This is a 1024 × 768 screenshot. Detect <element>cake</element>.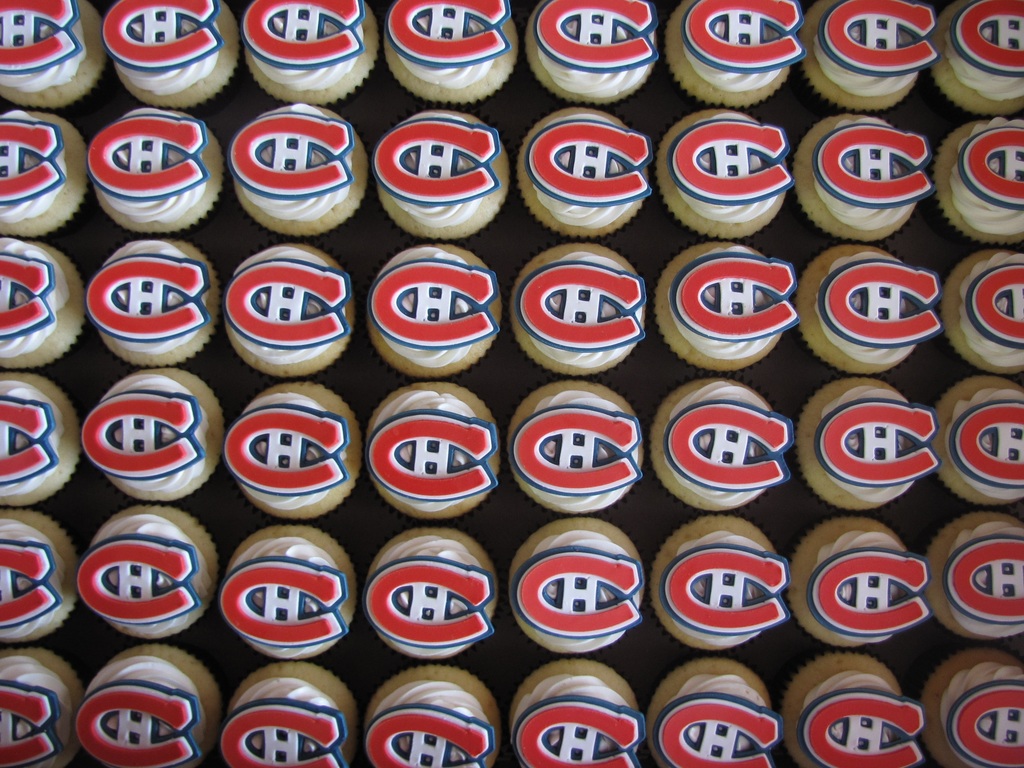
x1=359, y1=659, x2=500, y2=767.
